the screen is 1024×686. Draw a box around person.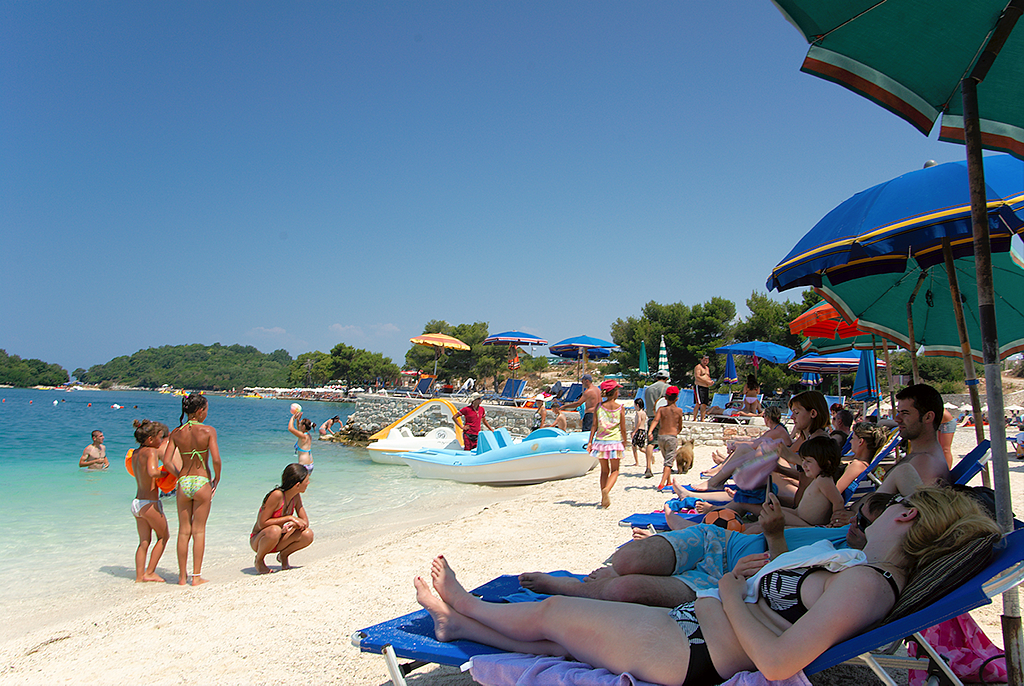
<bbox>157, 392, 219, 580</bbox>.
